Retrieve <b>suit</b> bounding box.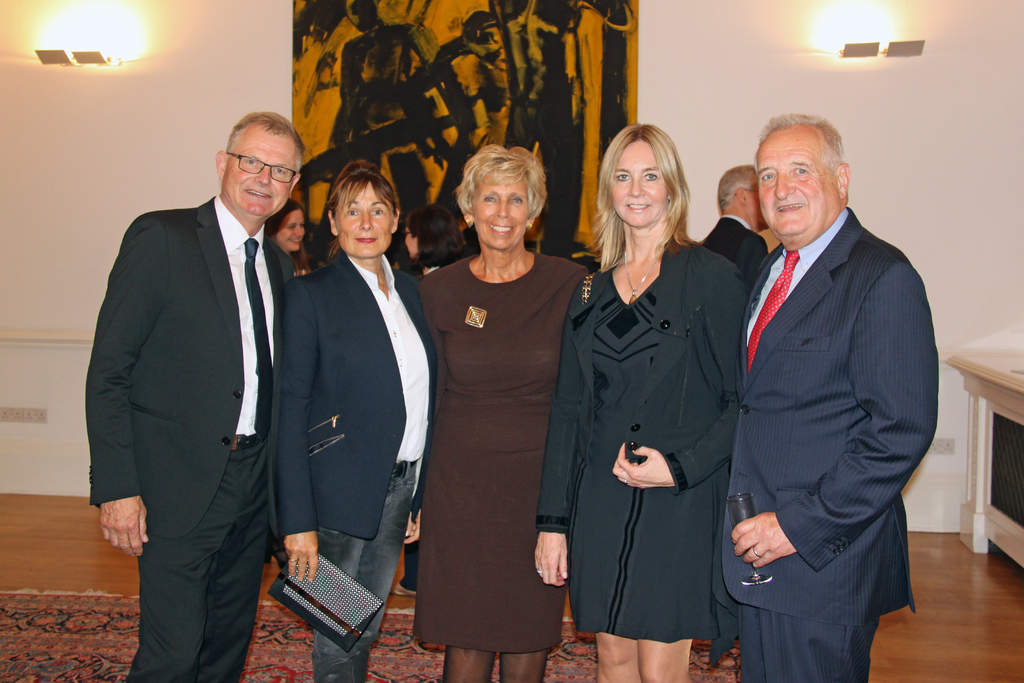
Bounding box: <bbox>707, 122, 943, 675</bbox>.
